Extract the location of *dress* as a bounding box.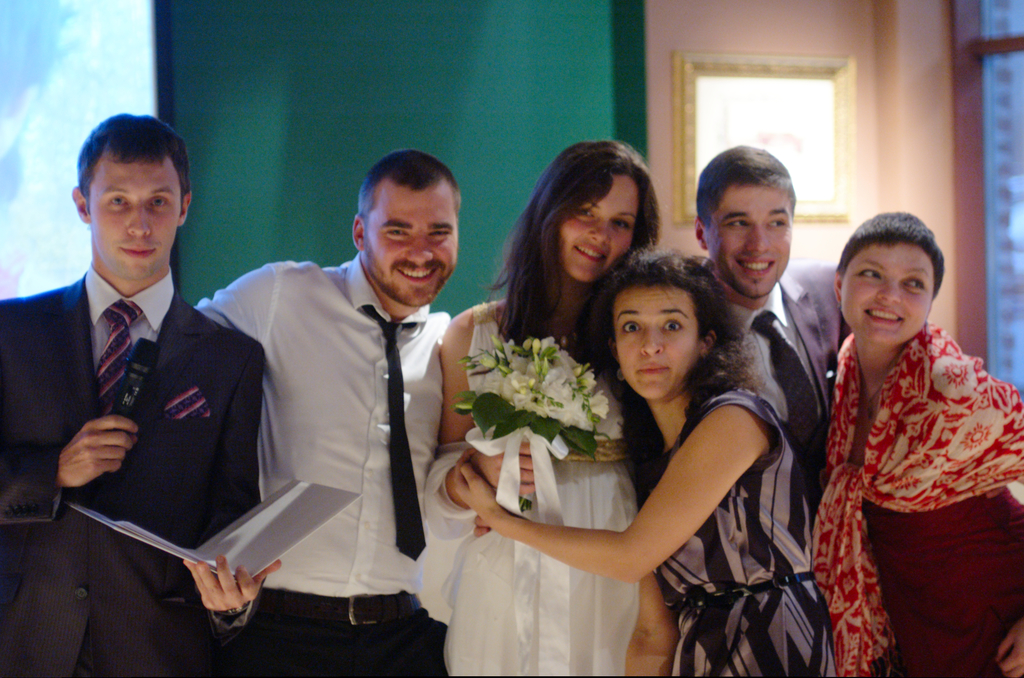
[860,487,1023,677].
